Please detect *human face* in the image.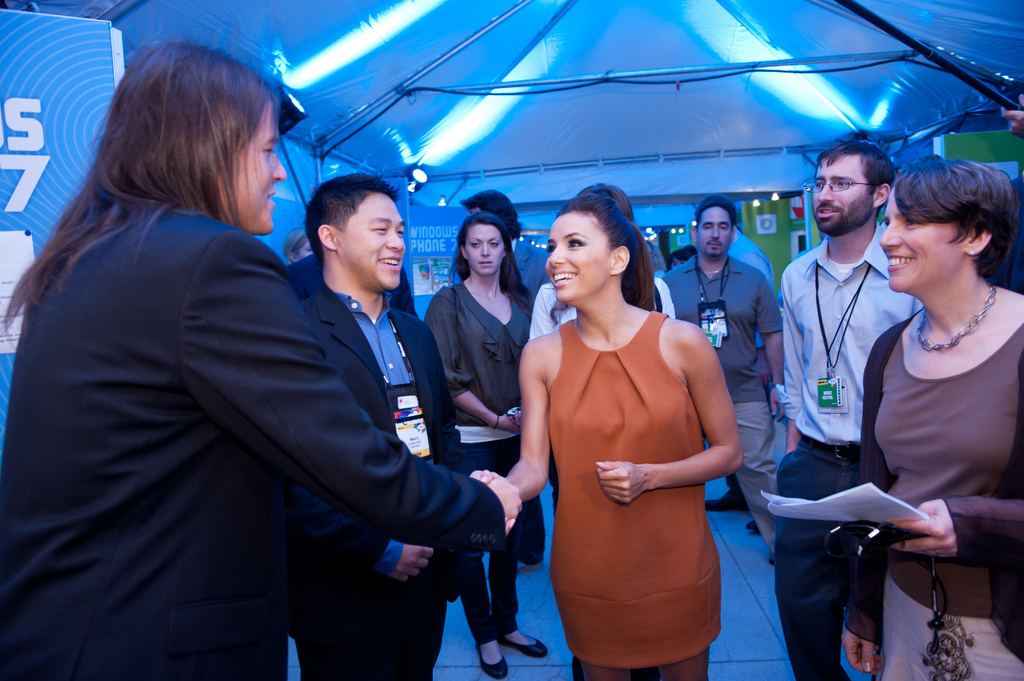
<box>813,157,871,231</box>.
